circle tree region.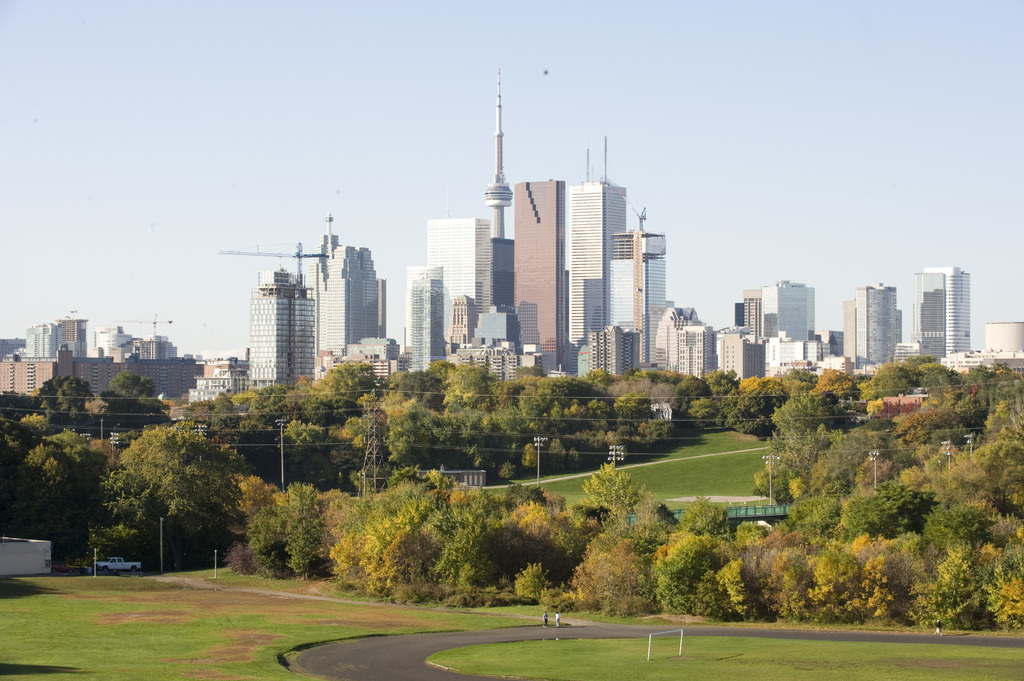
Region: {"left": 74, "top": 415, "right": 250, "bottom": 567}.
